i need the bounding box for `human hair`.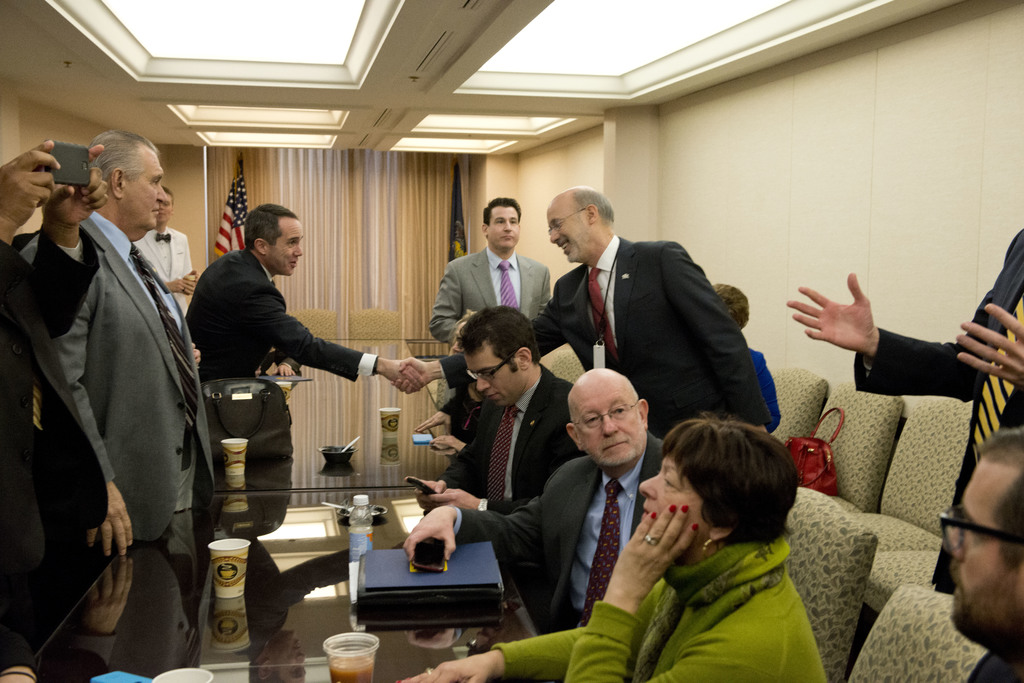
Here it is: rect(86, 130, 155, 188).
